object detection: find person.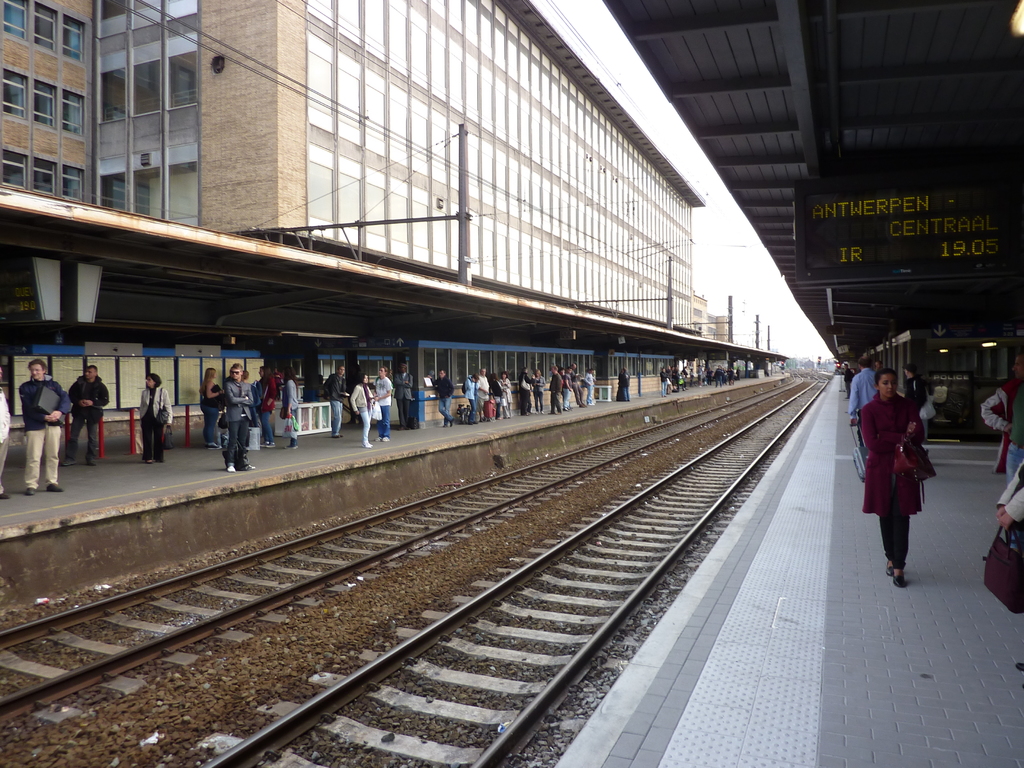
Rect(977, 351, 1023, 480).
